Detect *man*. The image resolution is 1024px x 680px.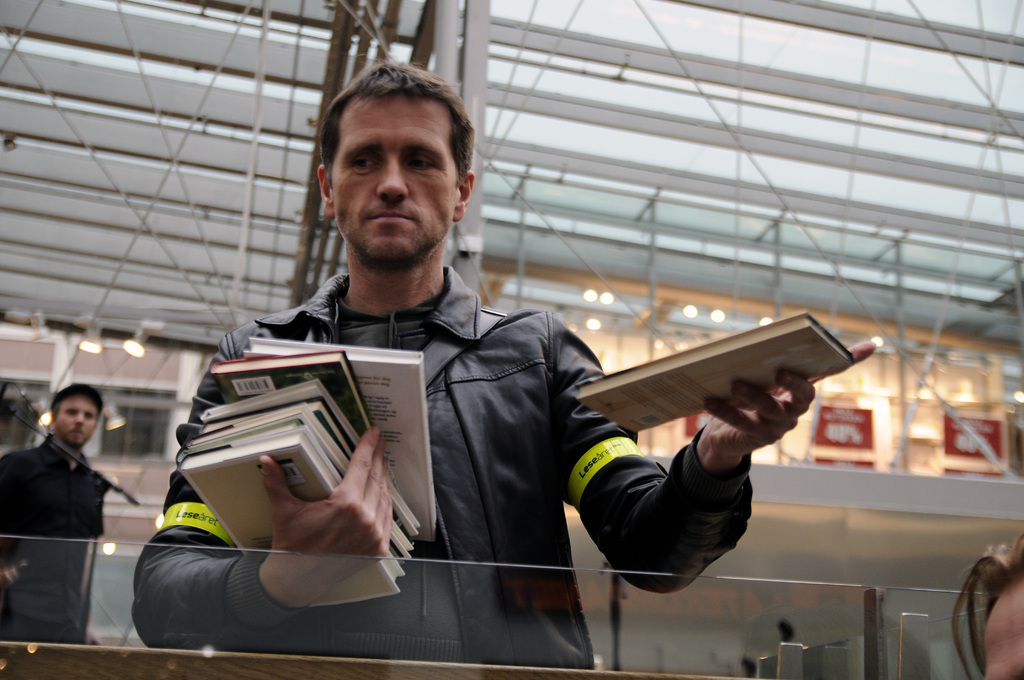
129, 96, 807, 649.
